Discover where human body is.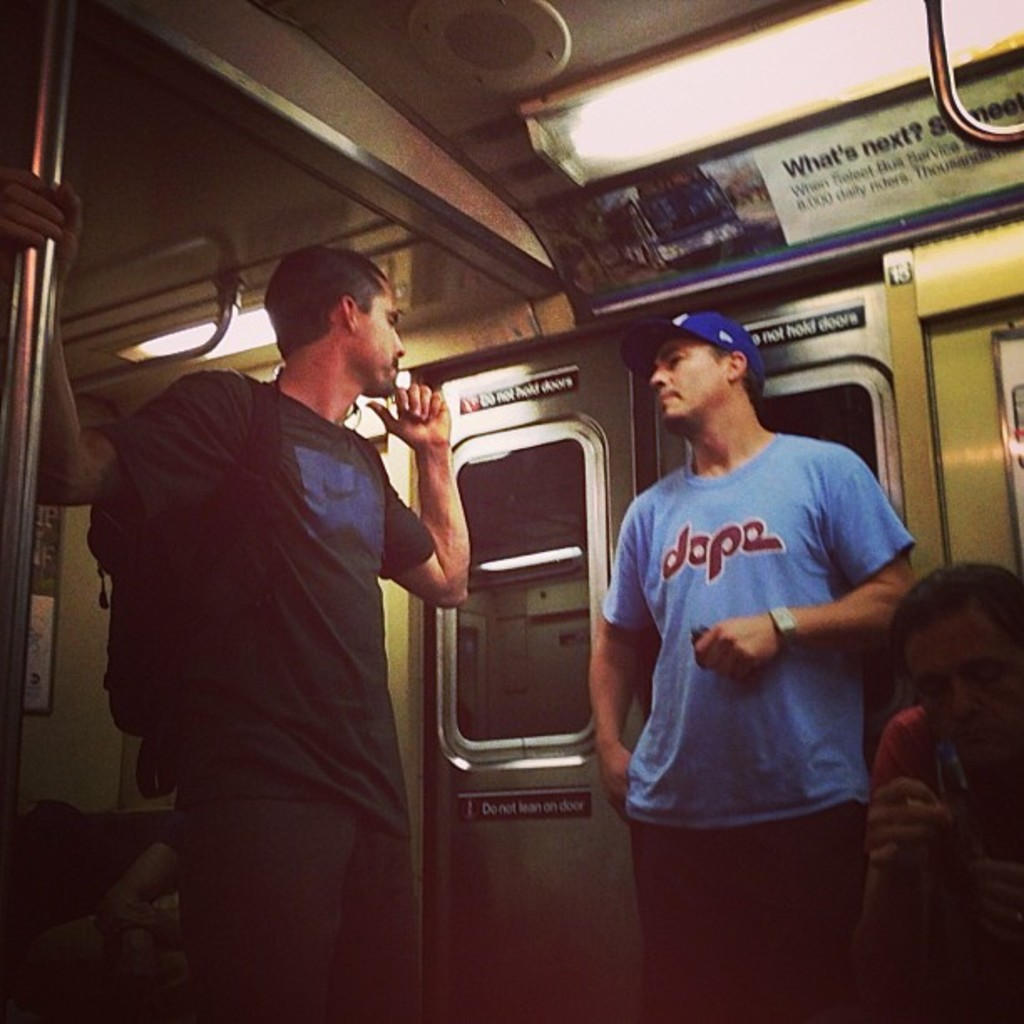
Discovered at {"left": 0, "top": 243, "right": 475, "bottom": 1022}.
